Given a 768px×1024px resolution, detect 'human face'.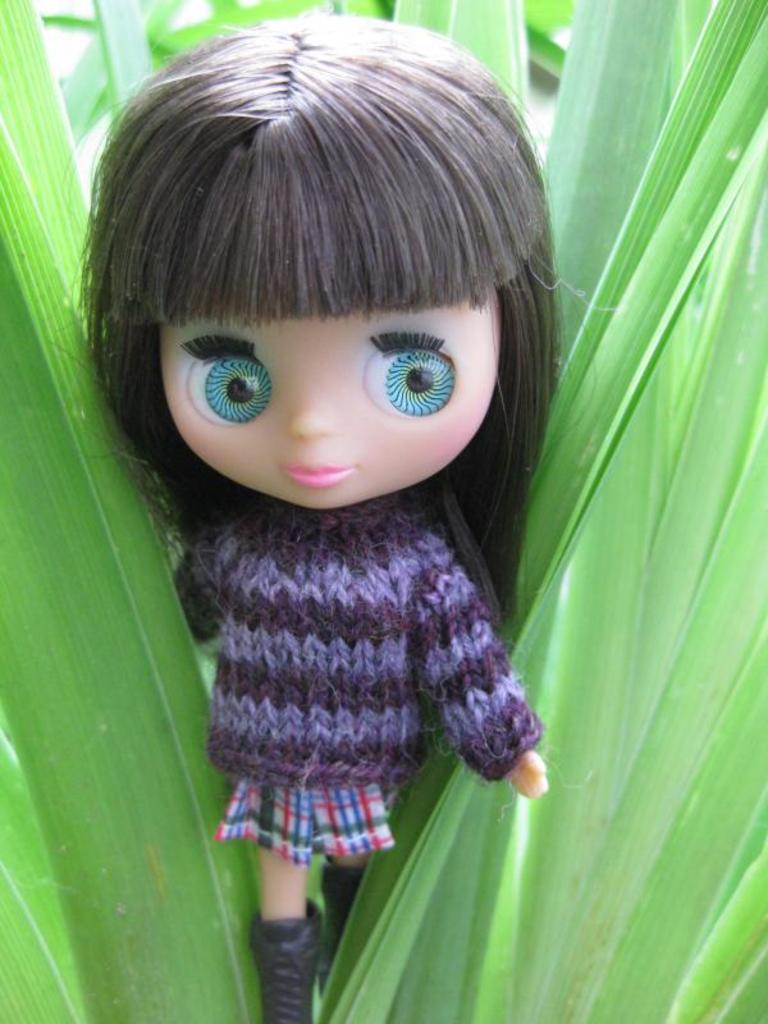
detection(161, 294, 499, 511).
